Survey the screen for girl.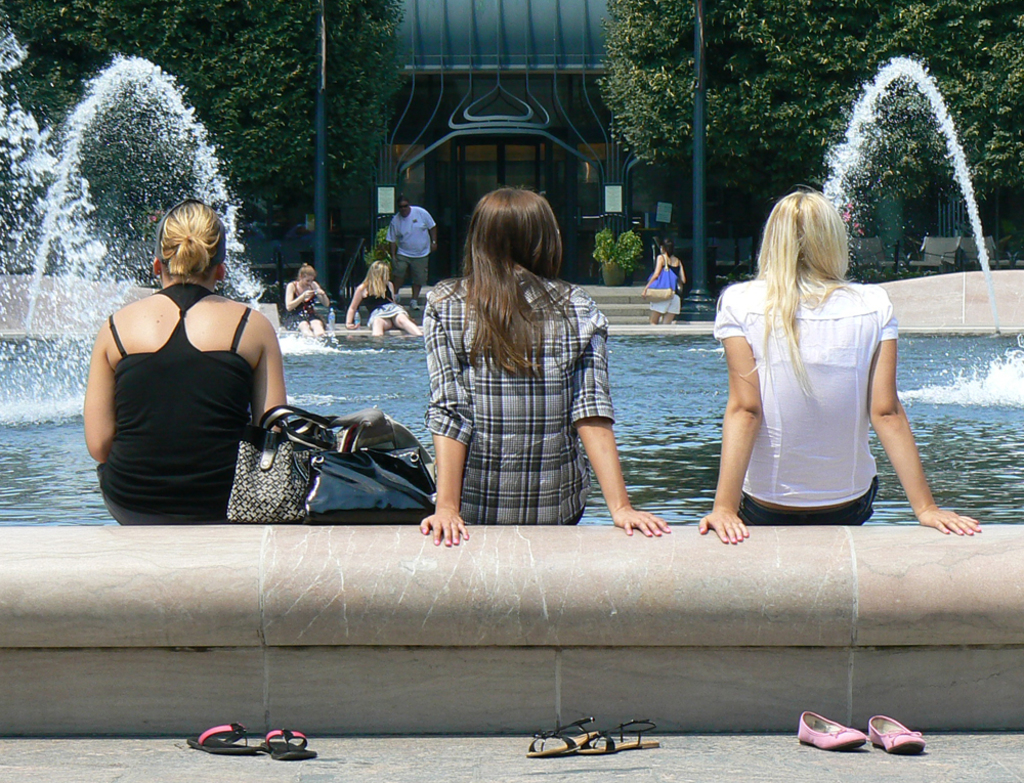
Survey found: x1=346 y1=260 x2=420 y2=340.
